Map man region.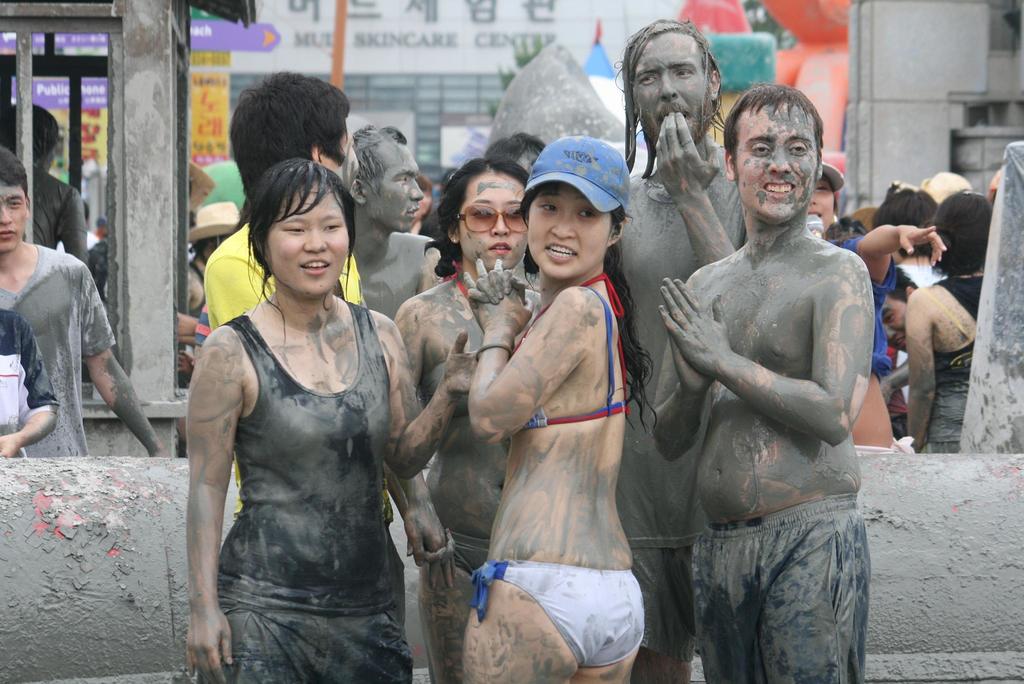
Mapped to box(649, 83, 875, 683).
